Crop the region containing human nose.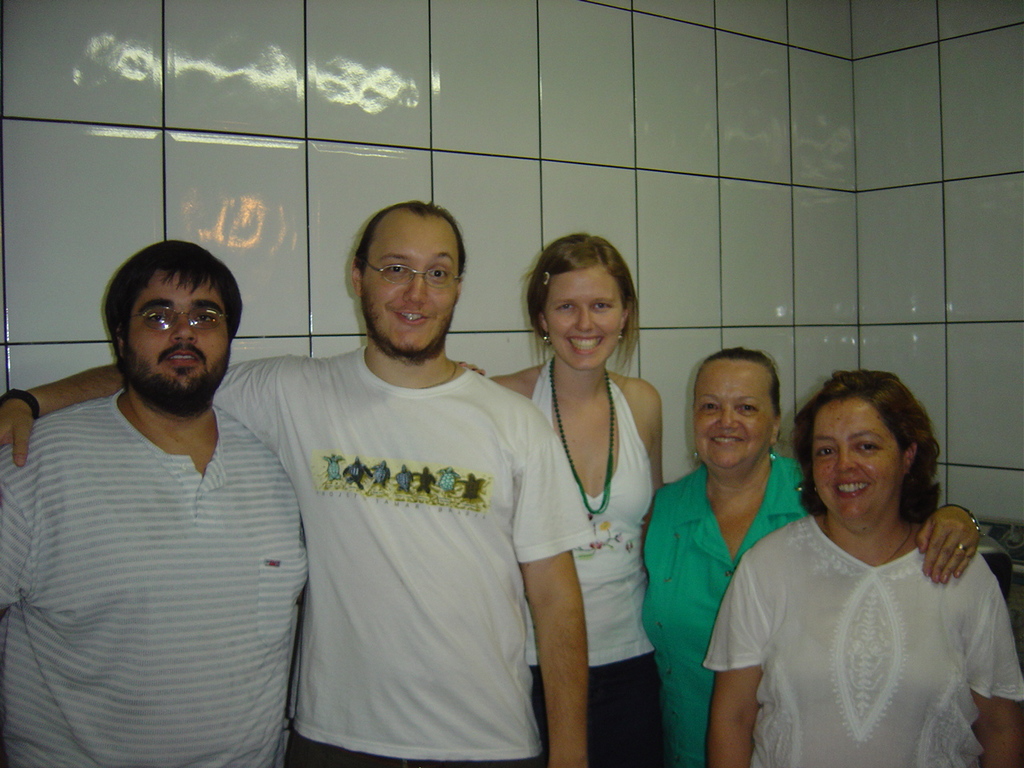
Crop region: 717, 402, 741, 427.
